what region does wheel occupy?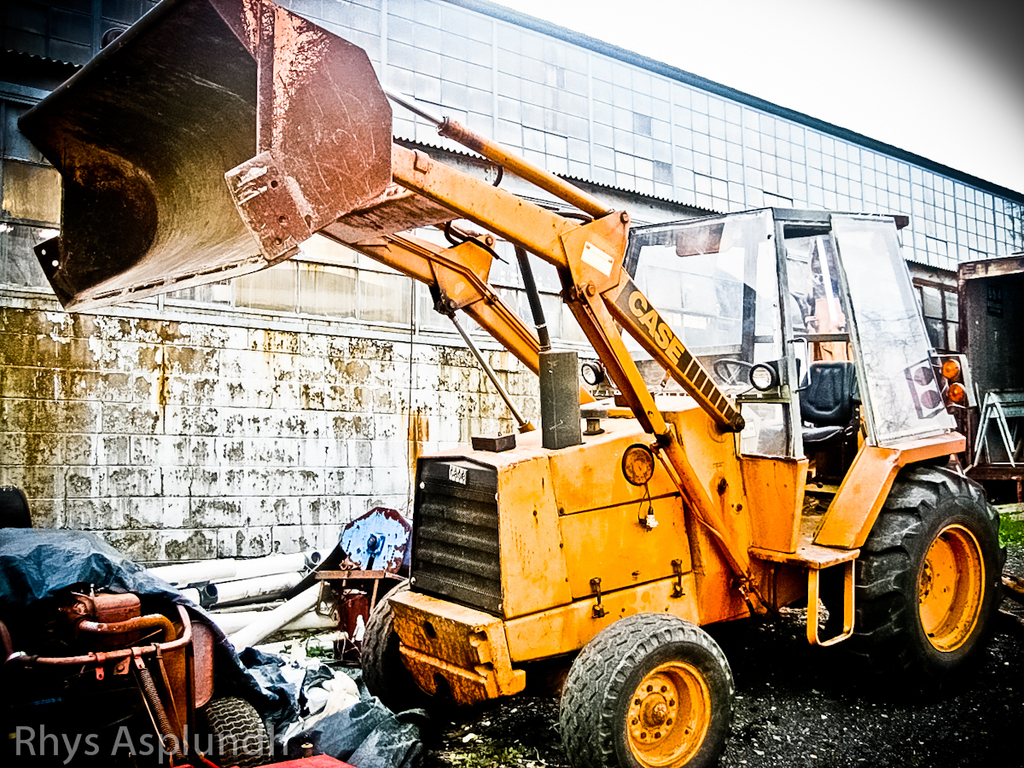
360 575 450 724.
